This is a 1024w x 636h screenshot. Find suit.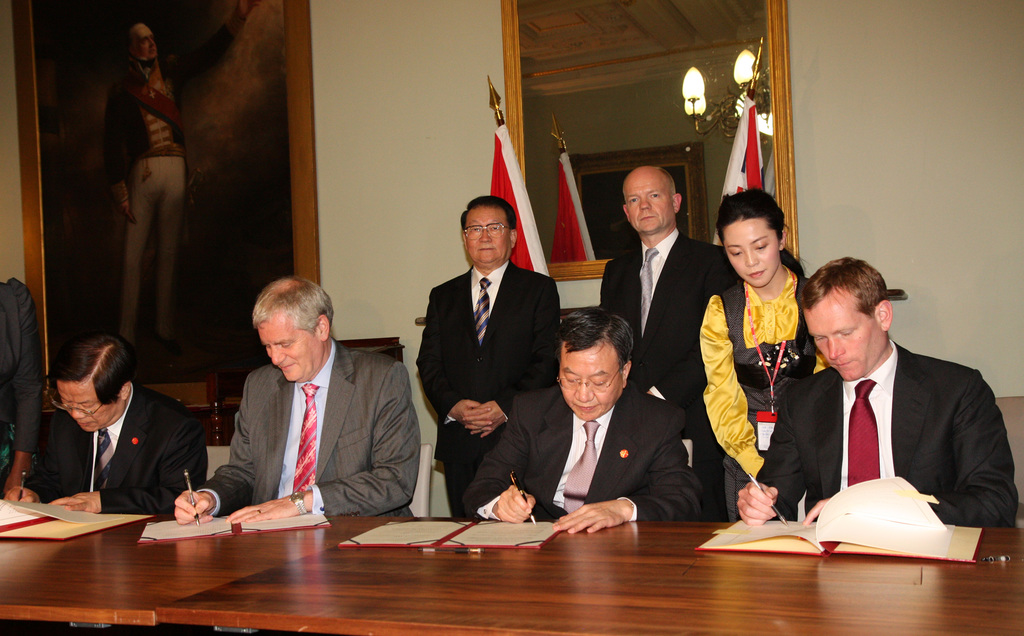
Bounding box: left=465, top=387, right=705, bottom=522.
